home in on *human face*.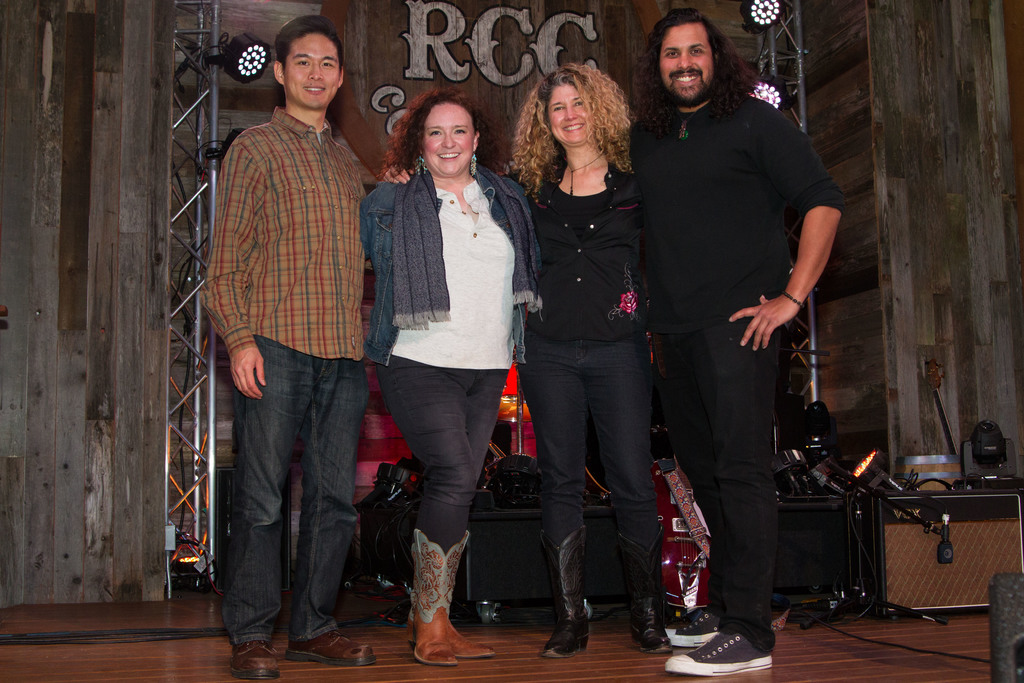
Homed in at Rect(421, 104, 477, 173).
